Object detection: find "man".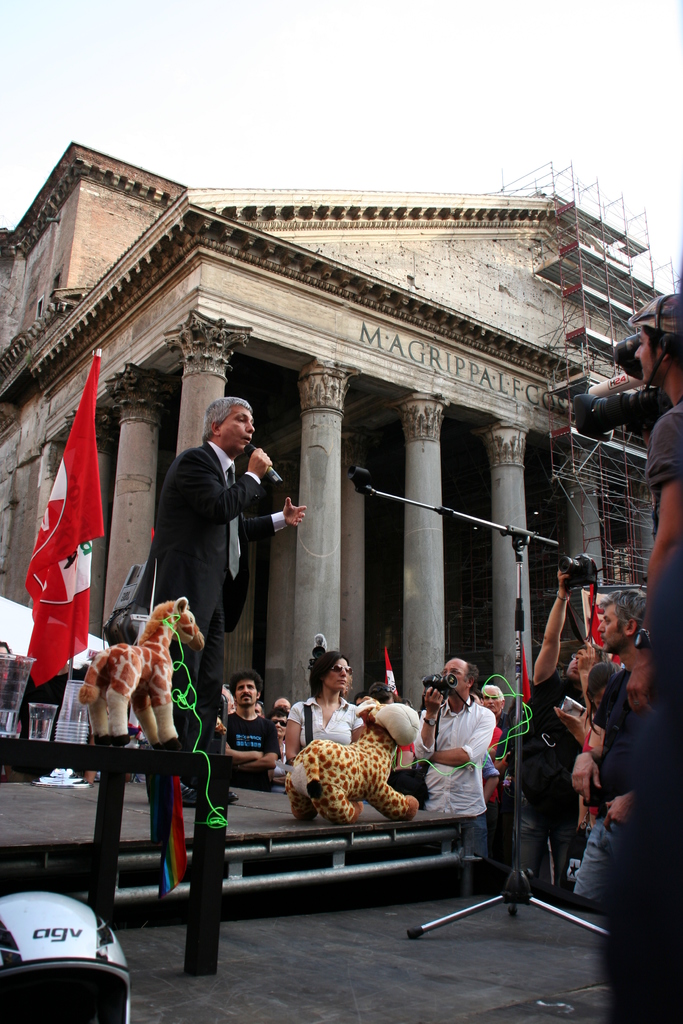
(149,404,286,675).
